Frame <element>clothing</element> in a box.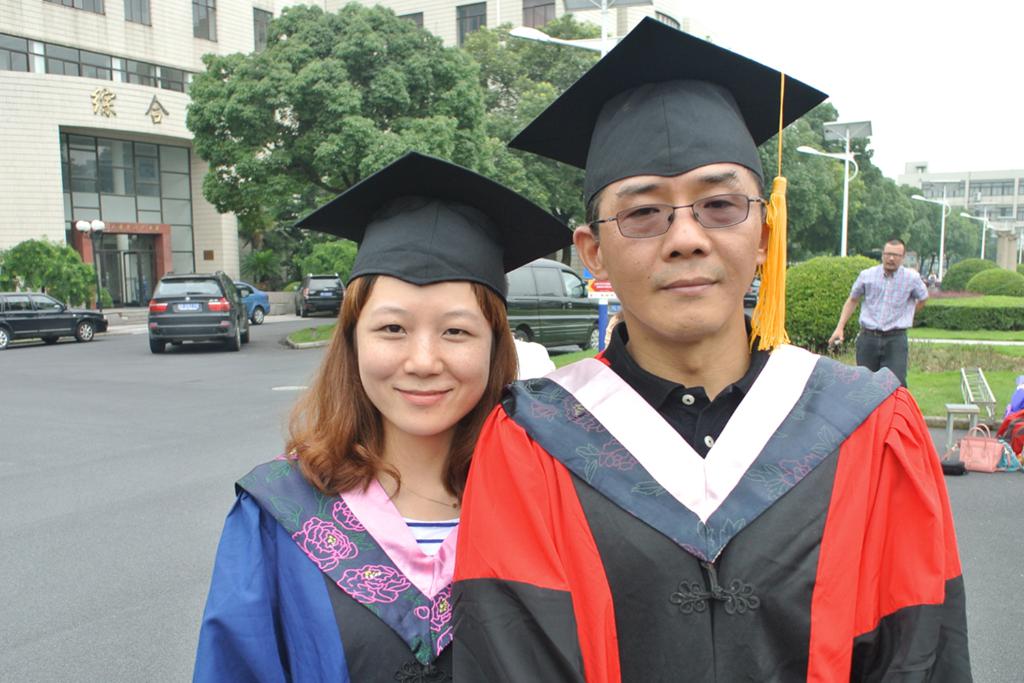
849 260 927 386.
